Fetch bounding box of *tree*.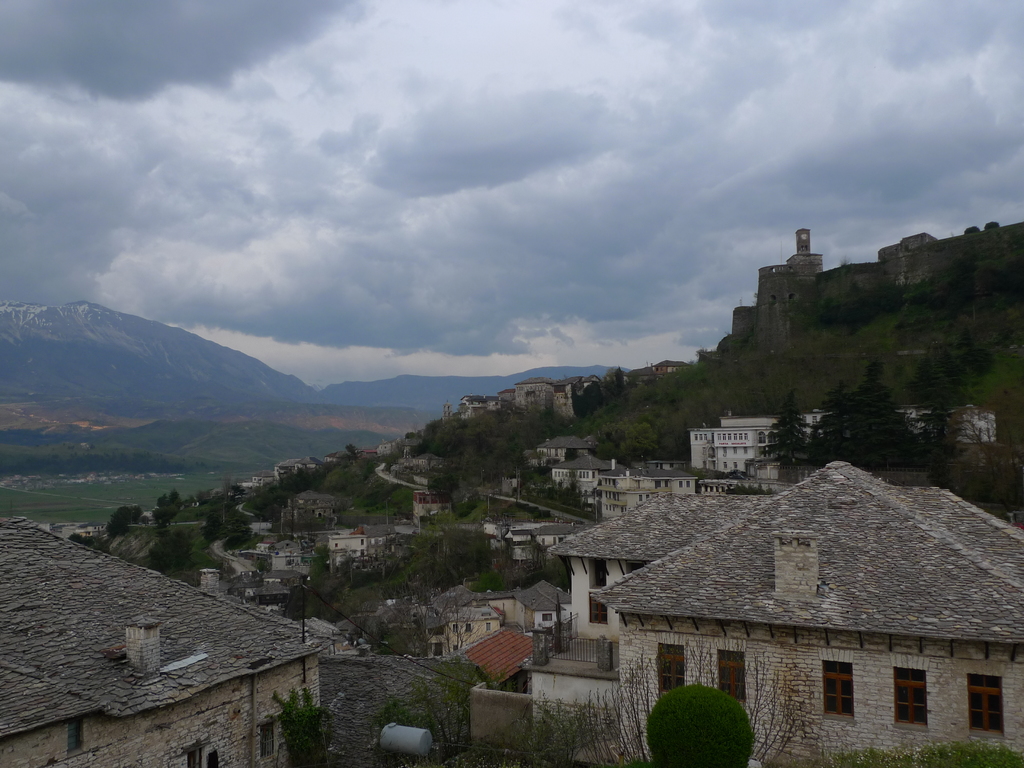
Bbox: select_region(150, 486, 181, 528).
